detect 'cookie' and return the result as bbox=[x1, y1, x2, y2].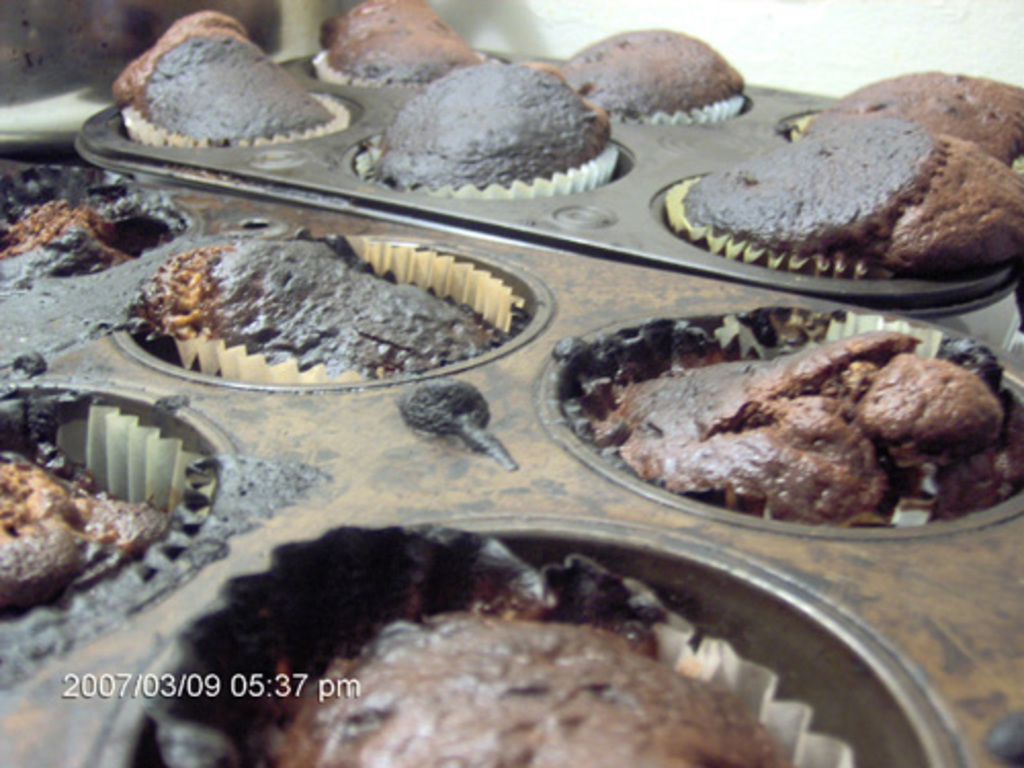
bbox=[141, 219, 508, 375].
